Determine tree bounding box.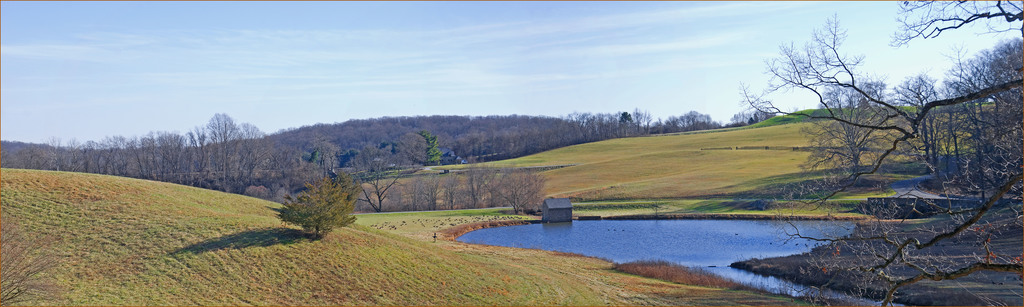
Determined: Rect(282, 147, 367, 243).
